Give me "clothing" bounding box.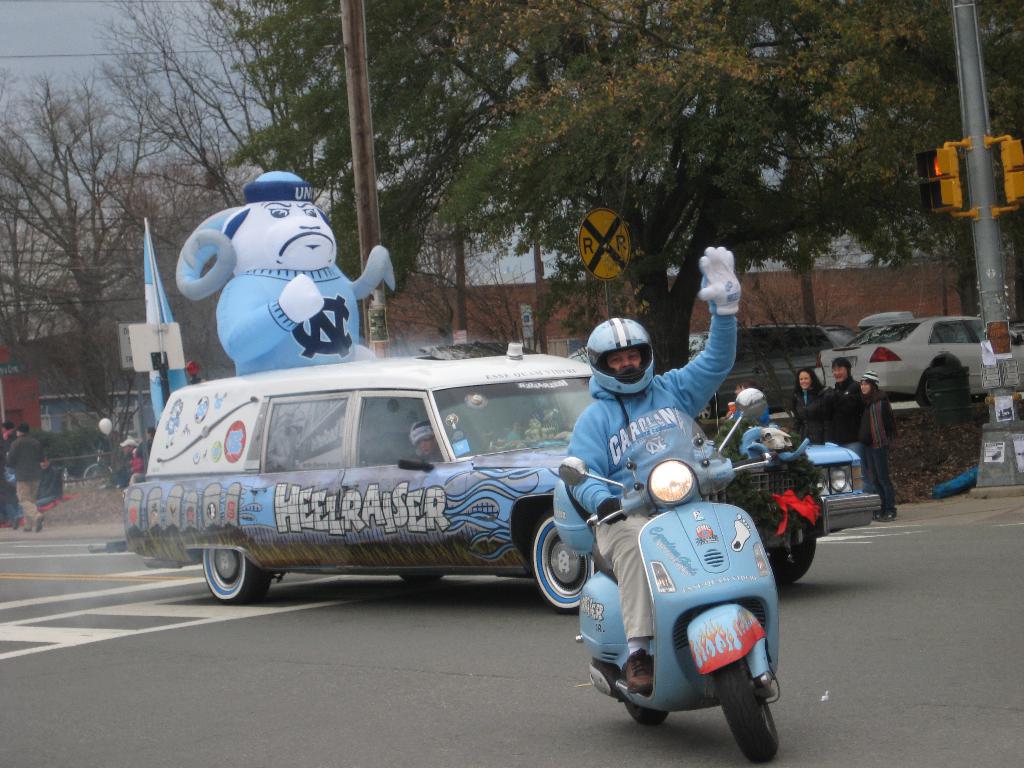
box(12, 438, 44, 522).
